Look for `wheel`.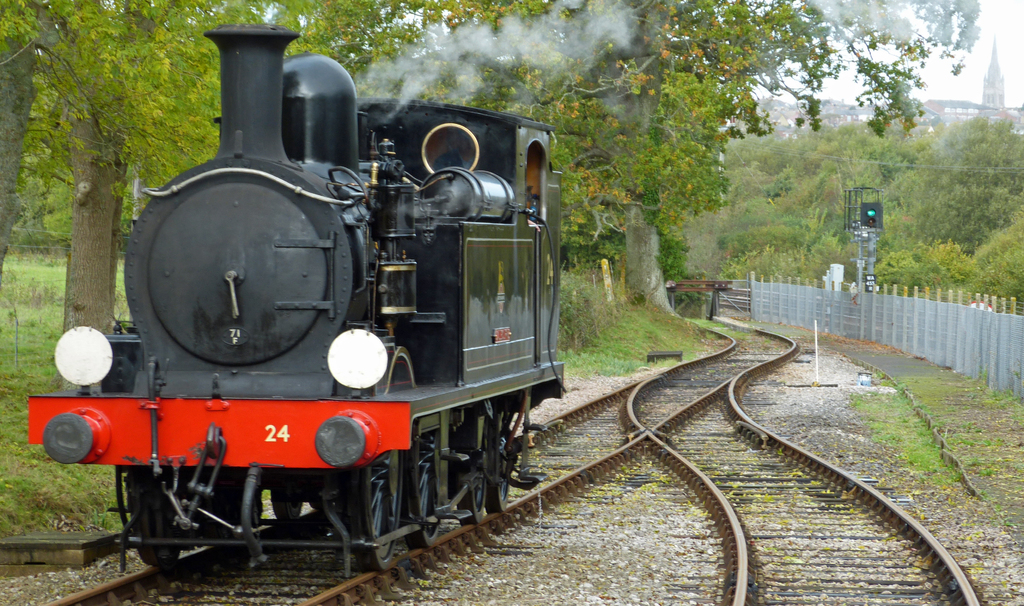
Found: {"left": 404, "top": 430, "right": 442, "bottom": 544}.
